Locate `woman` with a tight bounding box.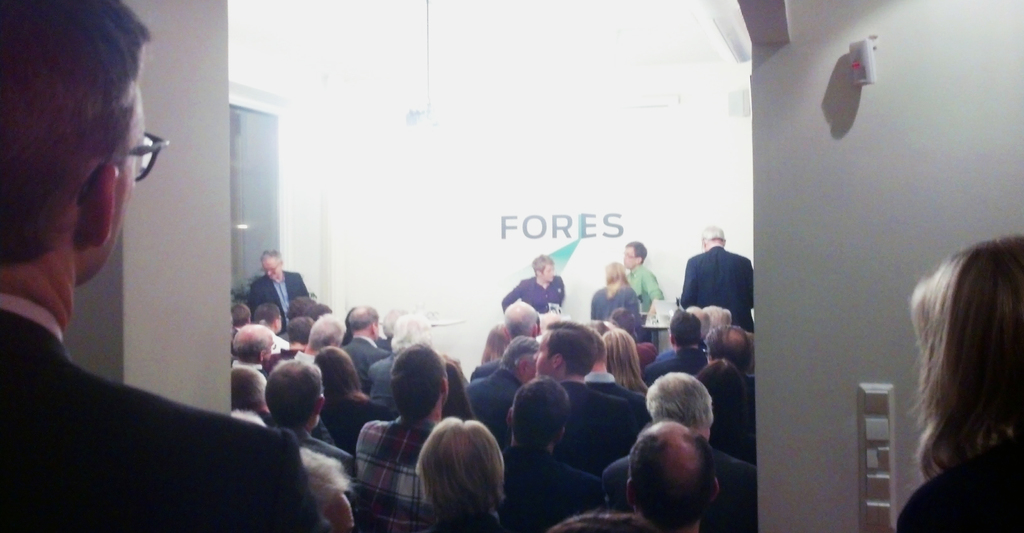
bbox=[892, 202, 1023, 527].
